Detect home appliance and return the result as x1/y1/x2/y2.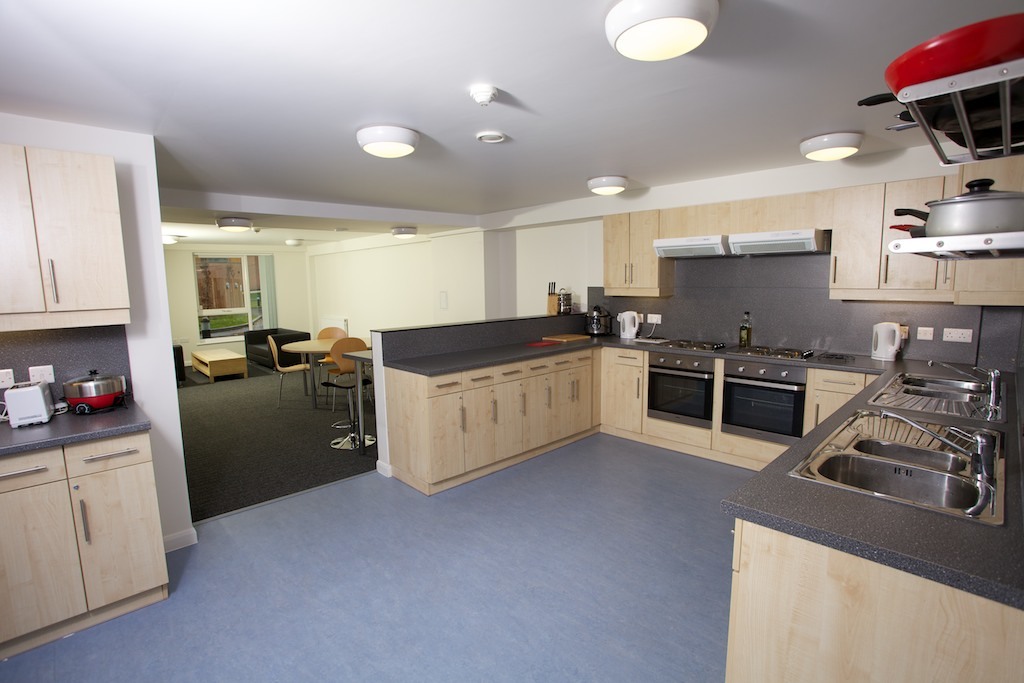
617/312/644/342.
